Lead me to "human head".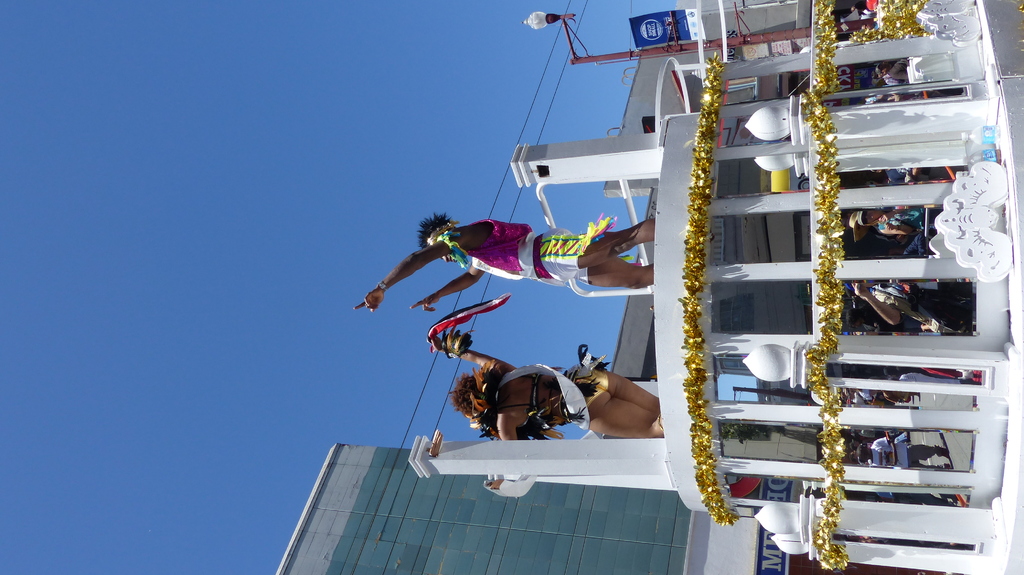
Lead to [858, 446, 870, 462].
